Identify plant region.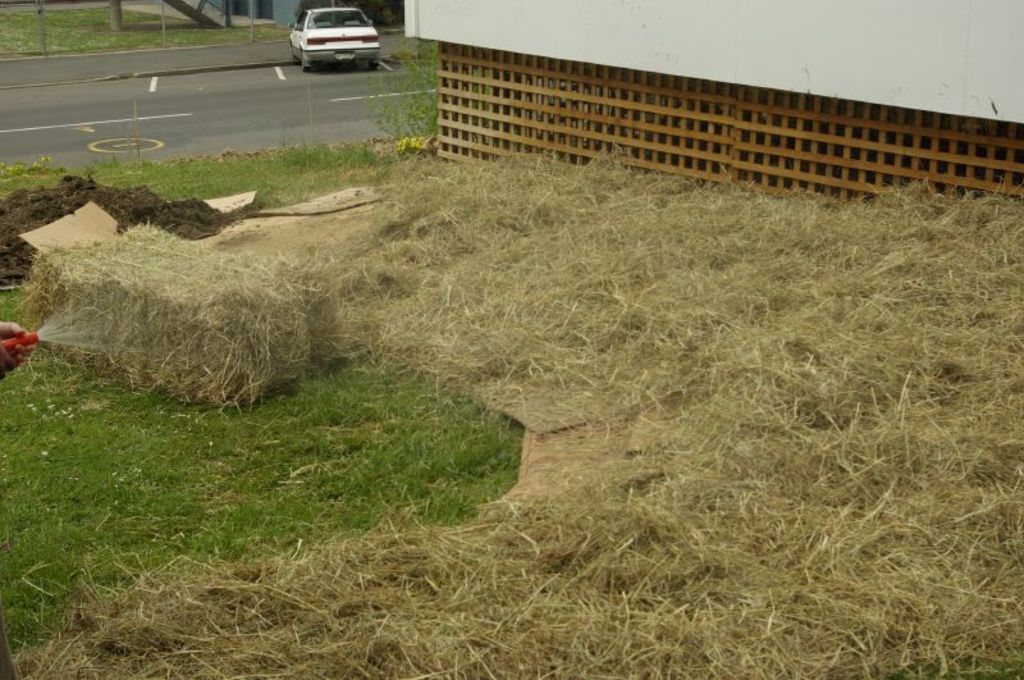
Region: Rect(365, 35, 439, 146).
